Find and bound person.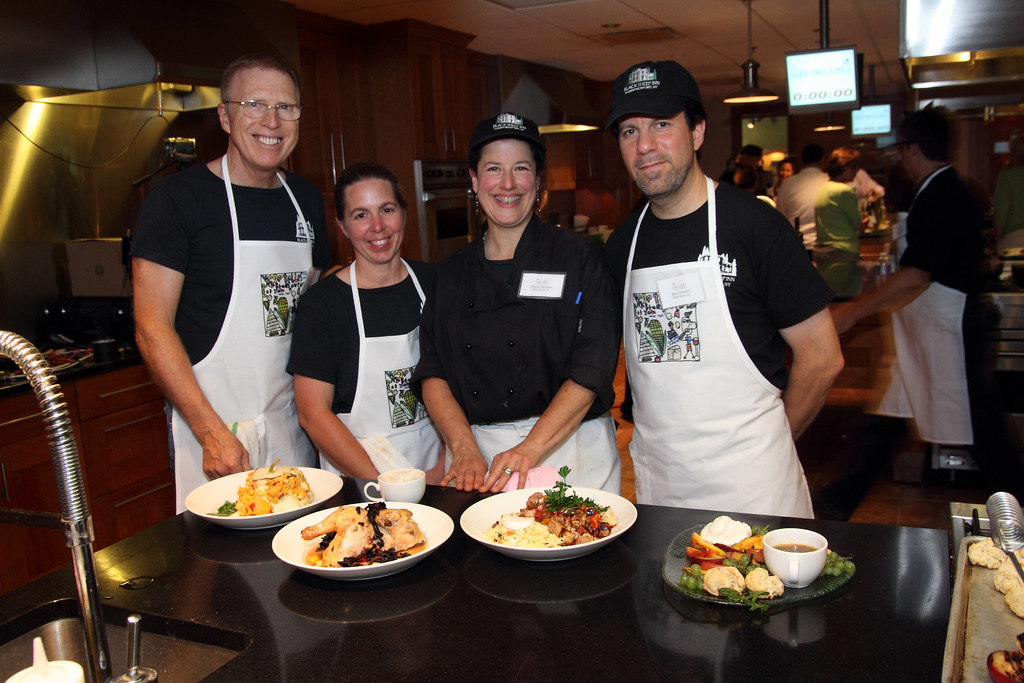
Bound: select_region(774, 158, 790, 181).
